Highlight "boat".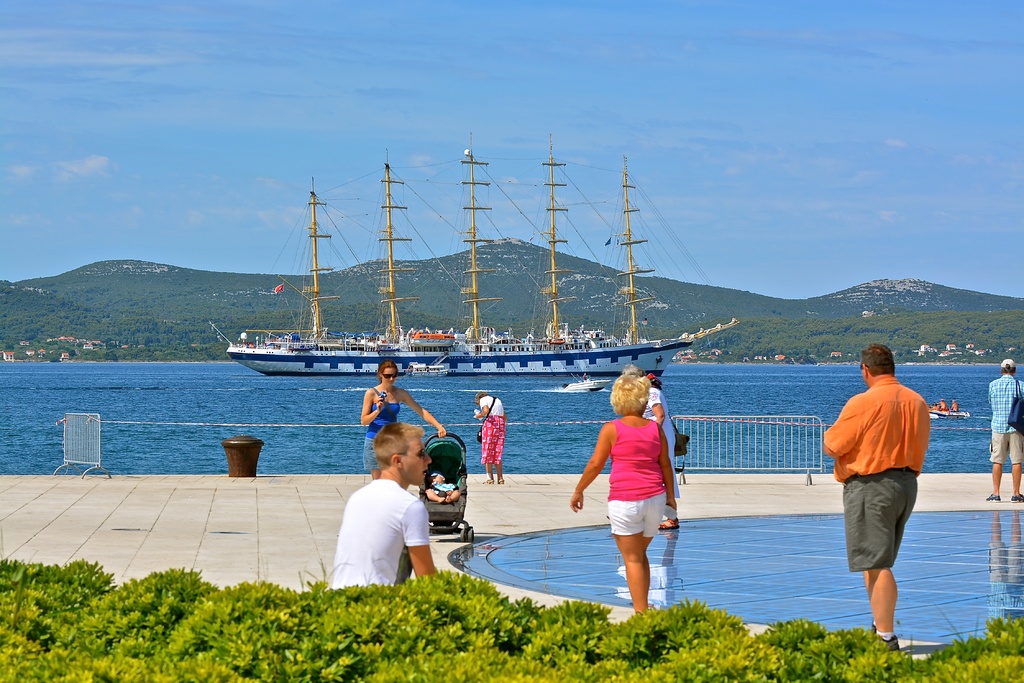
Highlighted region: 218:140:796:429.
